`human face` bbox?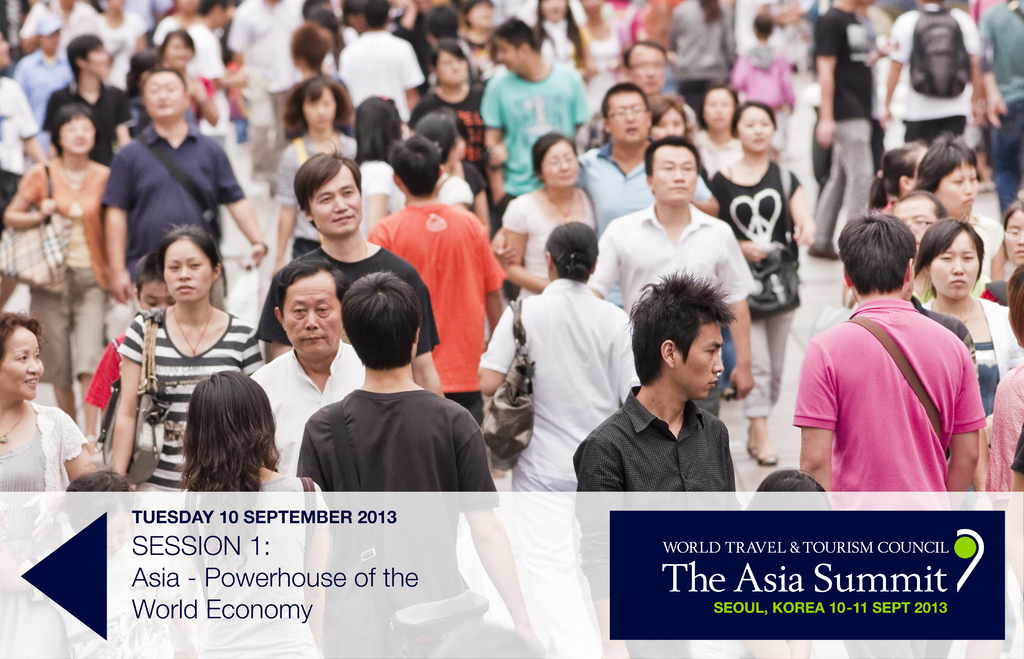
locate(650, 104, 685, 140)
